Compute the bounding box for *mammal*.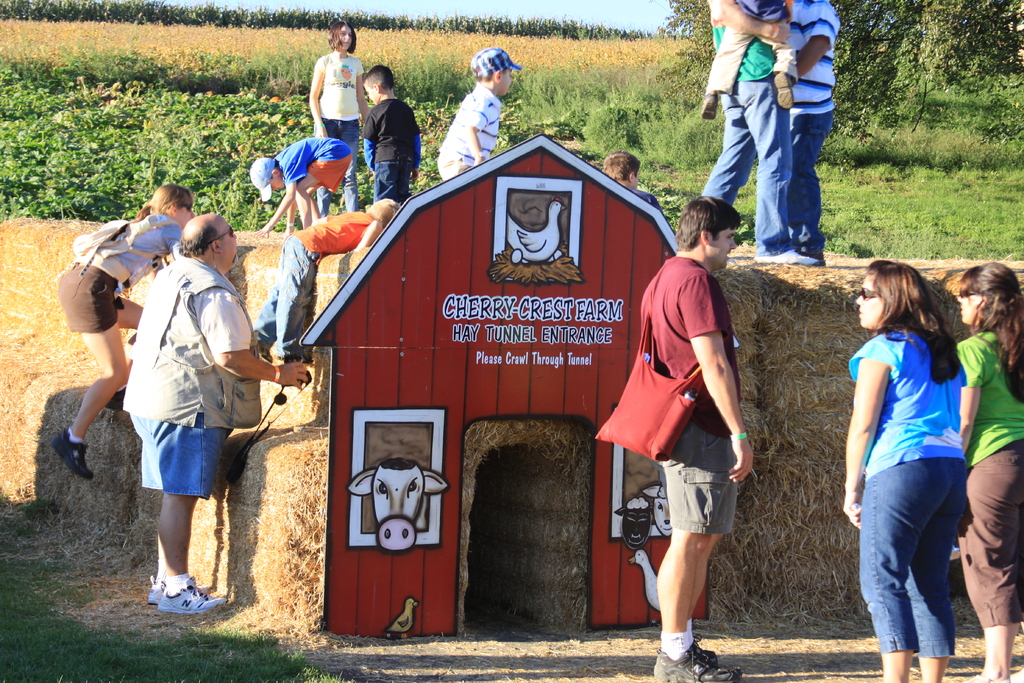
{"x1": 357, "y1": 67, "x2": 422, "y2": 202}.
